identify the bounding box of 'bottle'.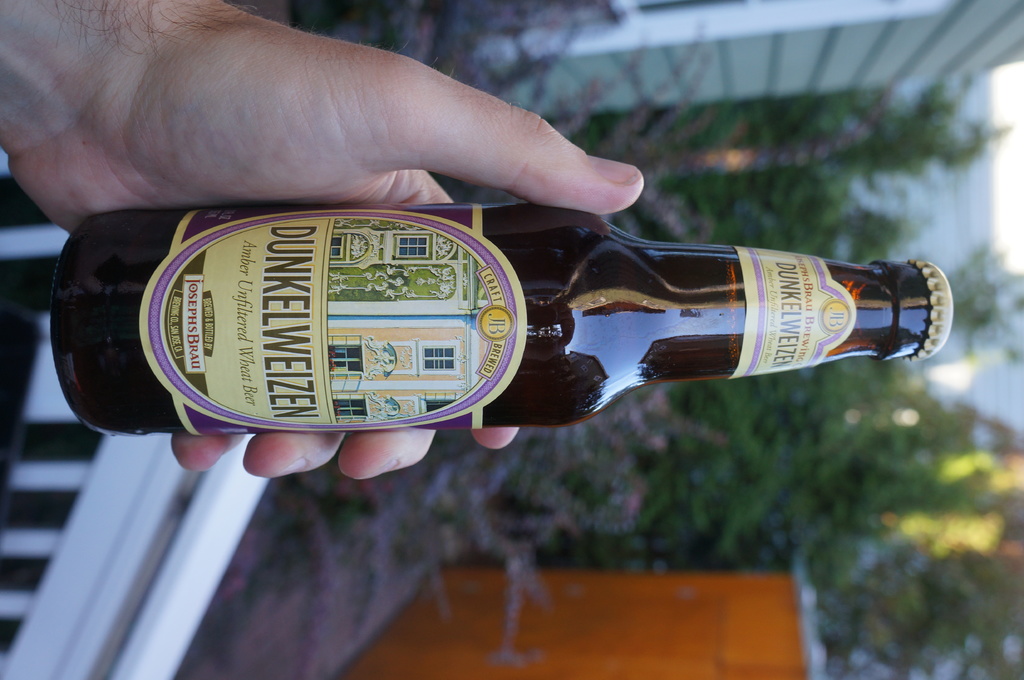
<bbox>9, 142, 938, 448</bbox>.
